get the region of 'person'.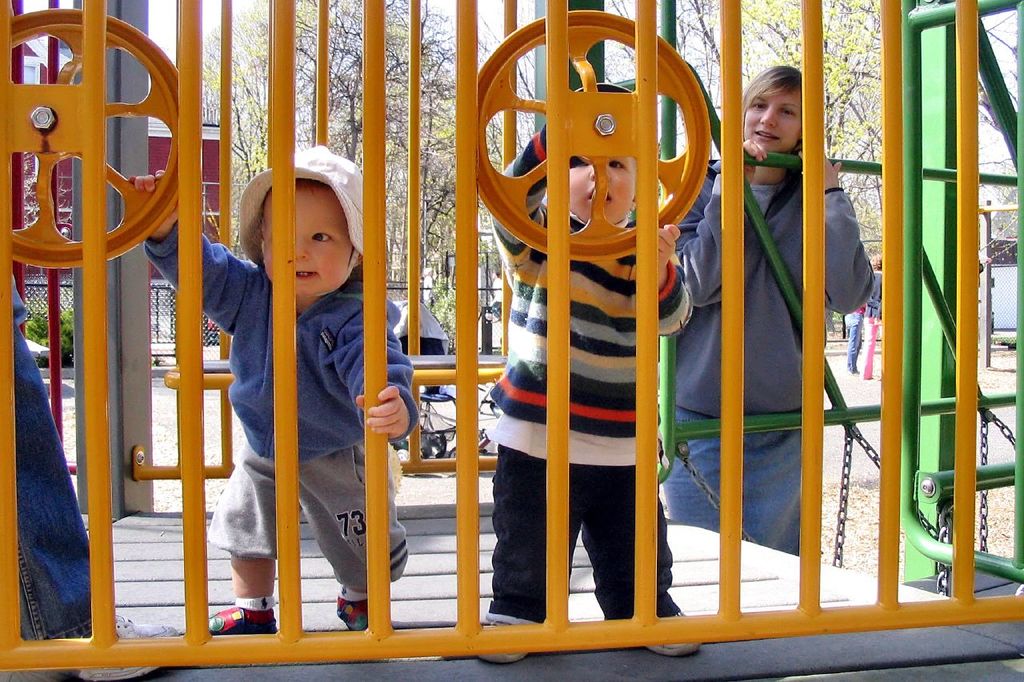
bbox(845, 299, 869, 373).
